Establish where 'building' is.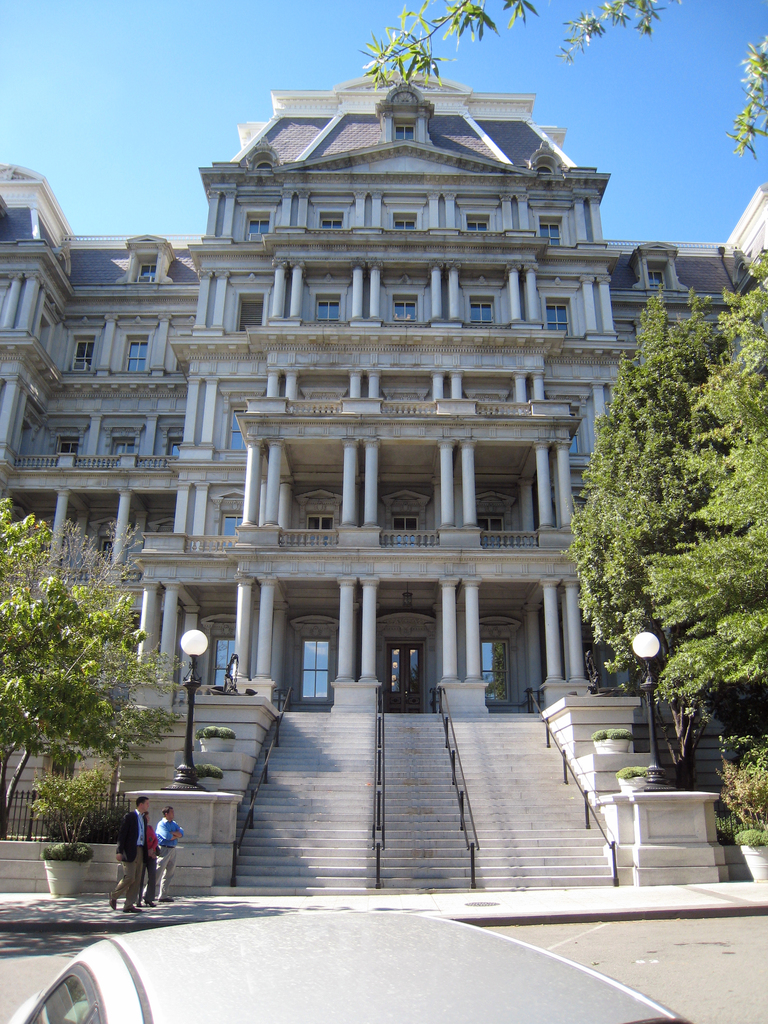
Established at (0,0,767,892).
